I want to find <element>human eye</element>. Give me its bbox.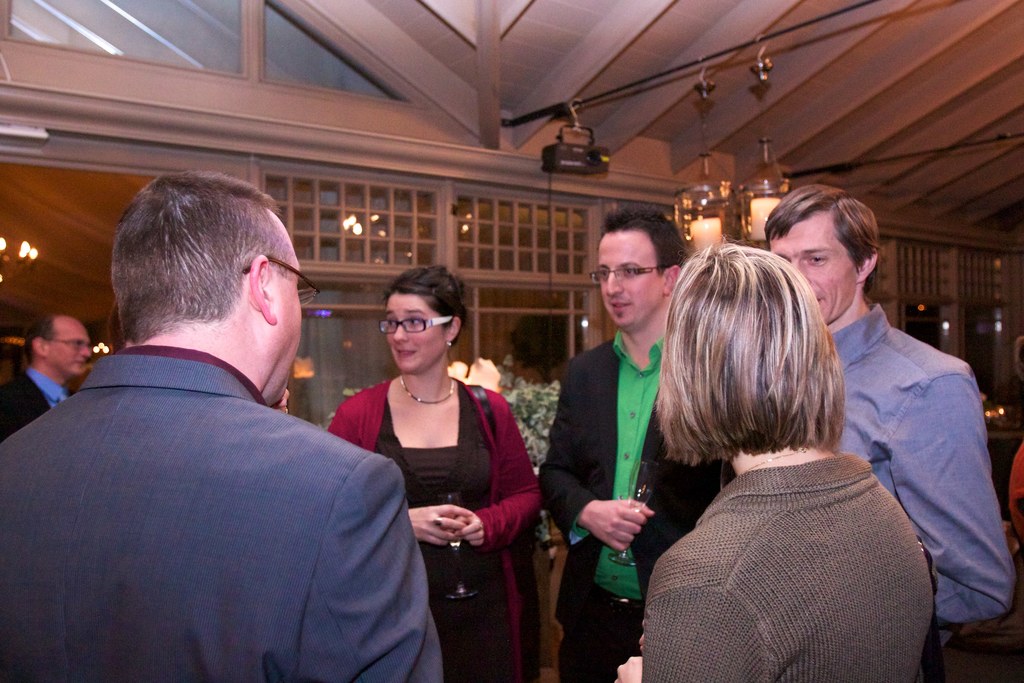
select_region(74, 342, 86, 350).
